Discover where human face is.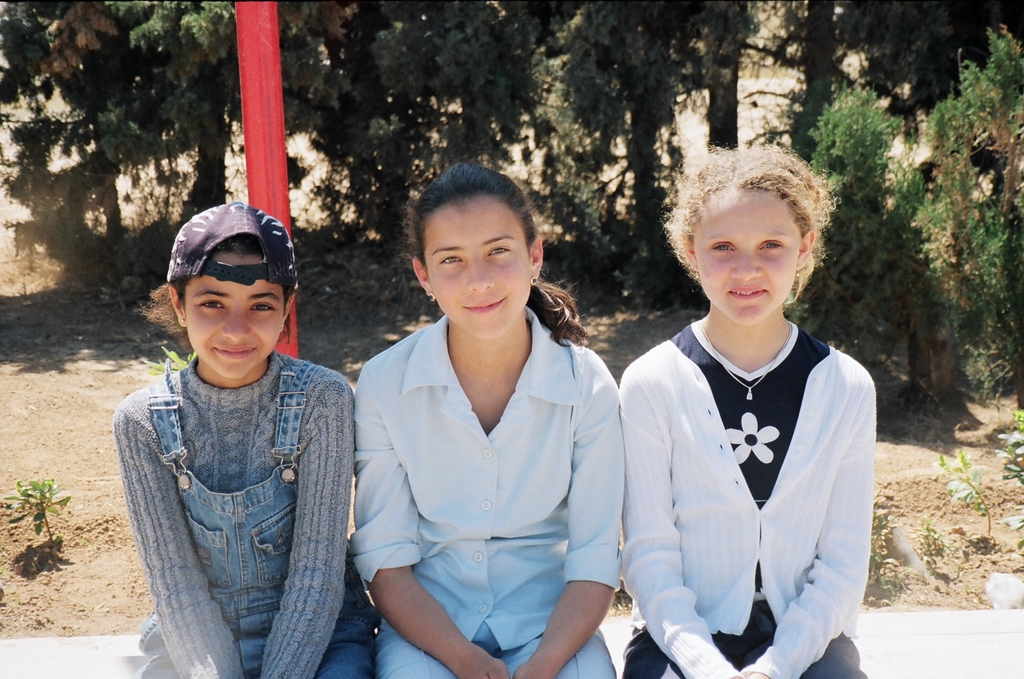
Discovered at <bbox>426, 198, 531, 342</bbox>.
